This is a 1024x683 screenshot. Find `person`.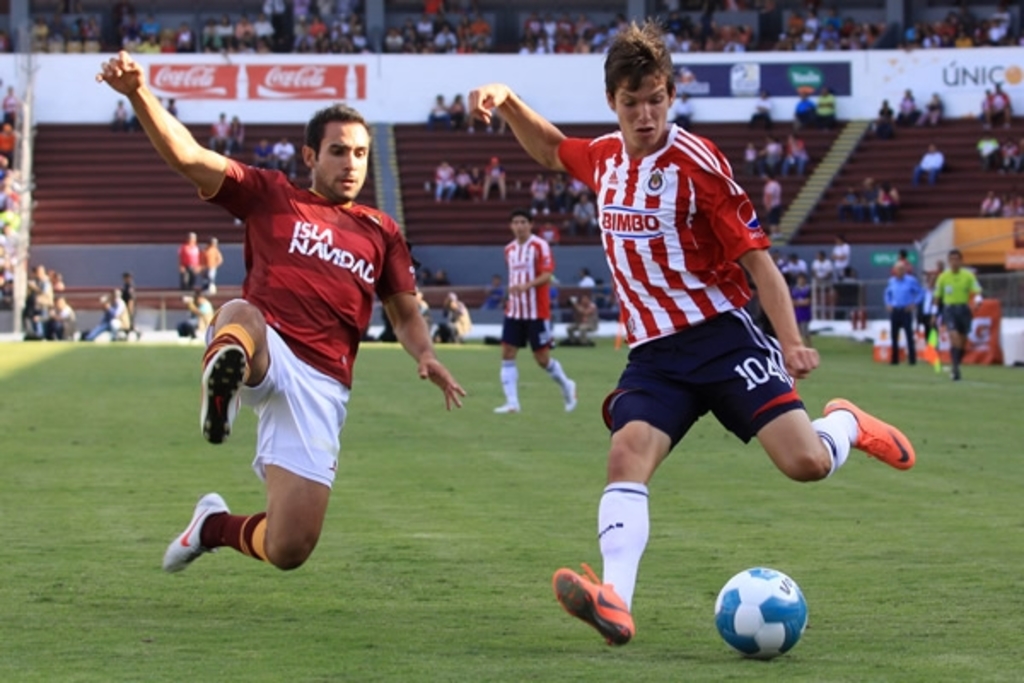
Bounding box: l=932, t=249, r=985, b=384.
